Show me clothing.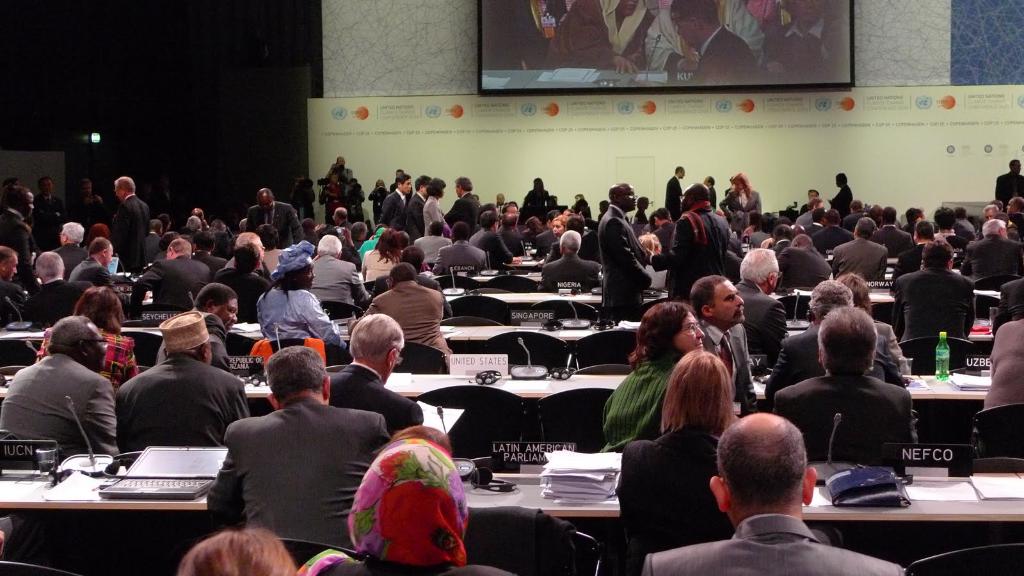
clothing is here: [243, 197, 311, 244].
